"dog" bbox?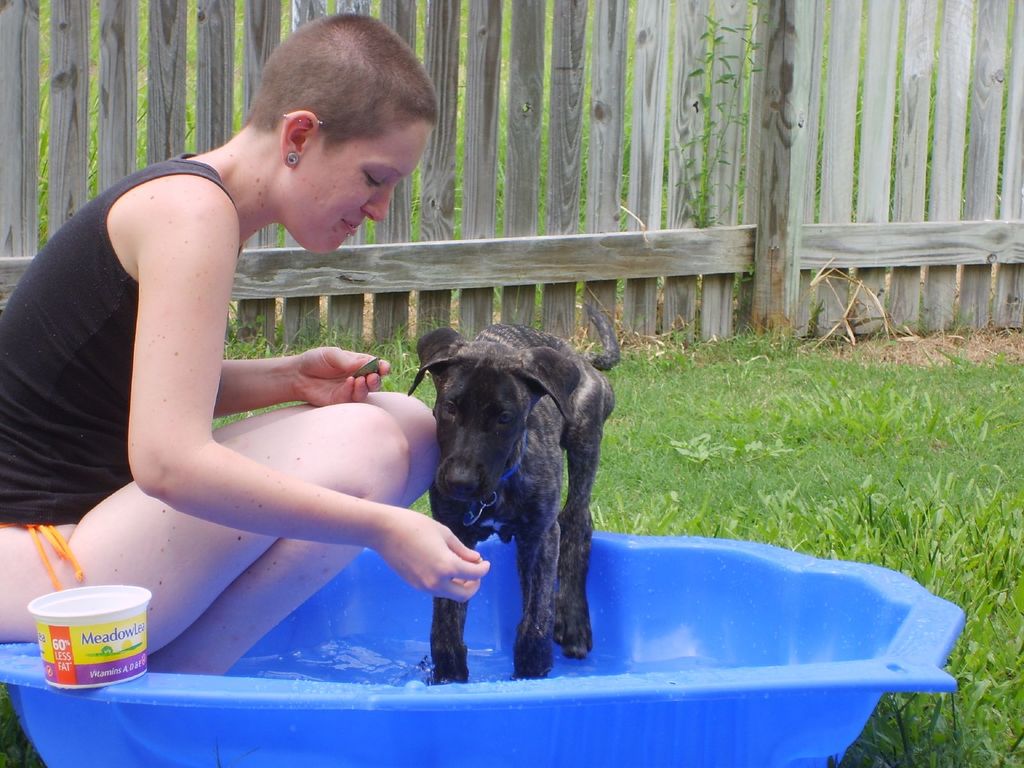
region(408, 300, 621, 685)
